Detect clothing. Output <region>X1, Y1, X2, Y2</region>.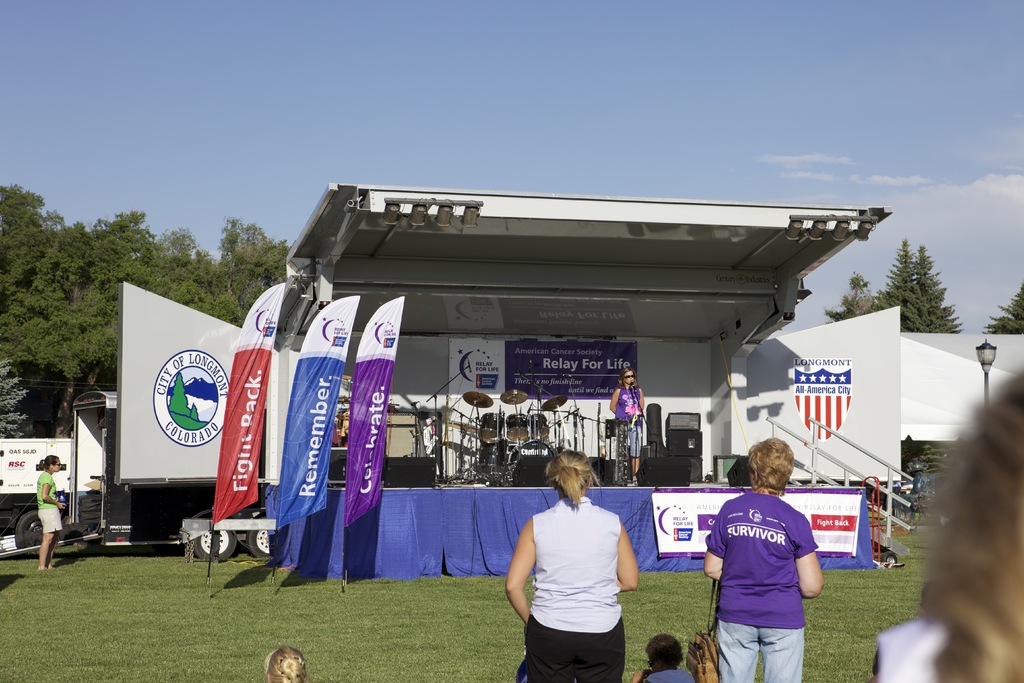
<region>616, 384, 643, 460</region>.
